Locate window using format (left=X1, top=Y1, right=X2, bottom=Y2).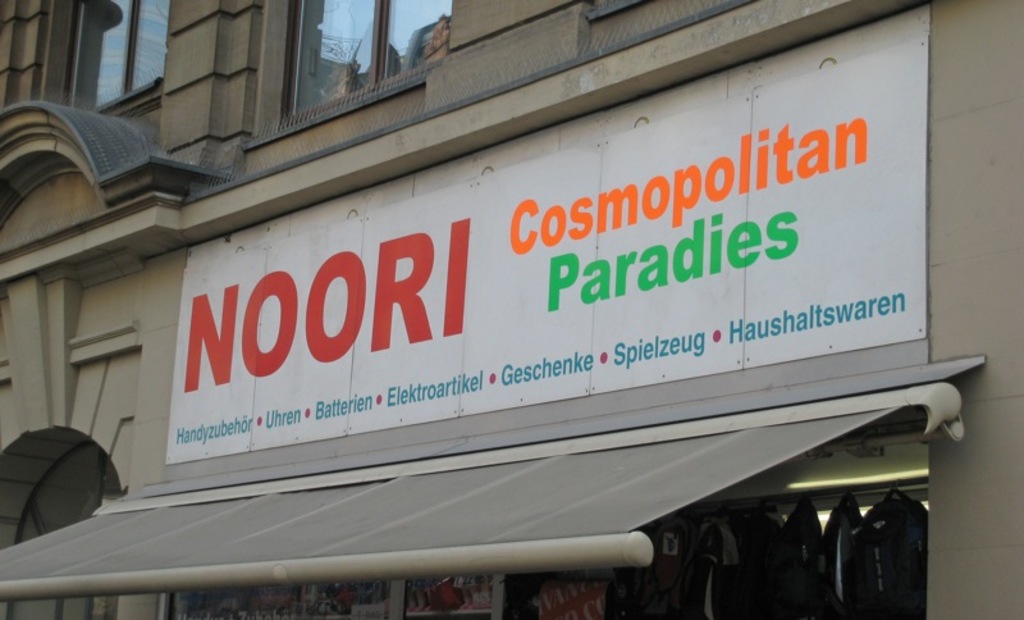
(left=70, top=0, right=183, bottom=101).
